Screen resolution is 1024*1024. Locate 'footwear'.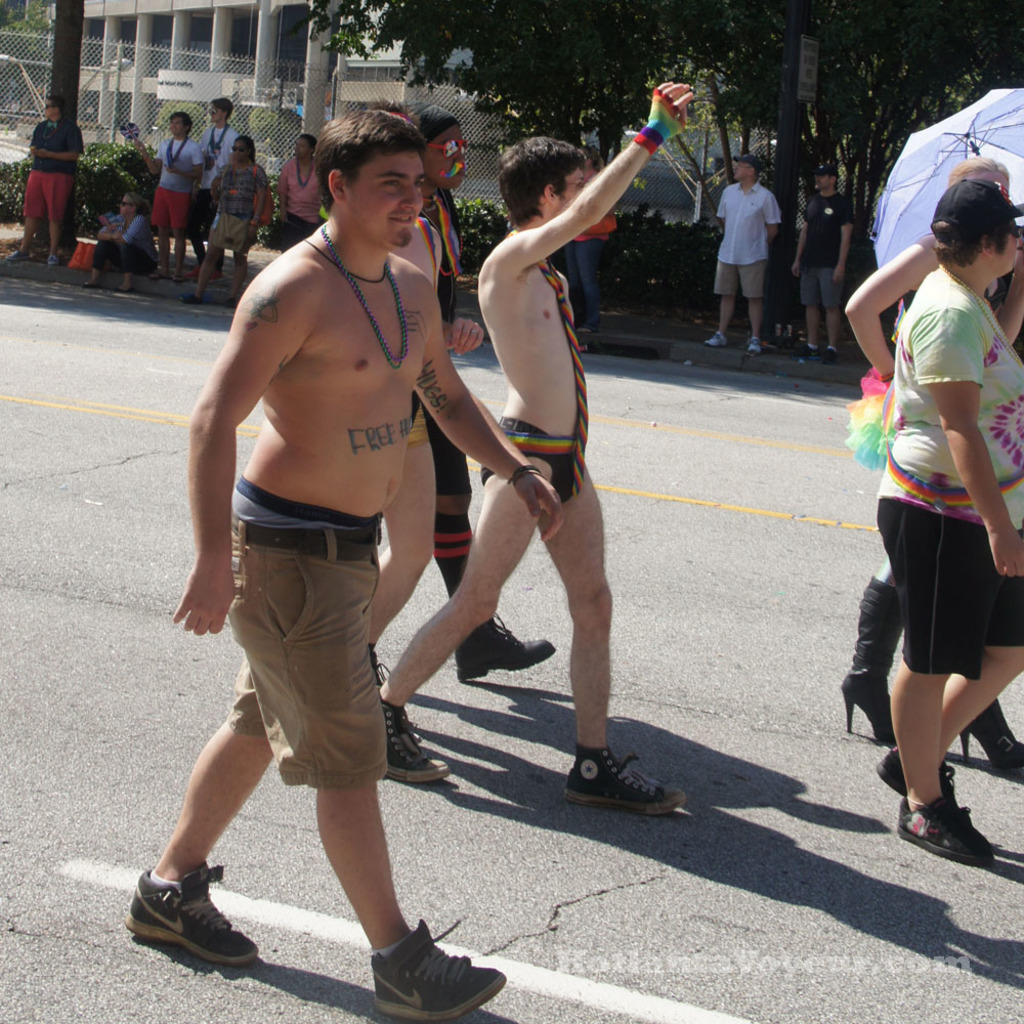
crop(128, 877, 250, 988).
